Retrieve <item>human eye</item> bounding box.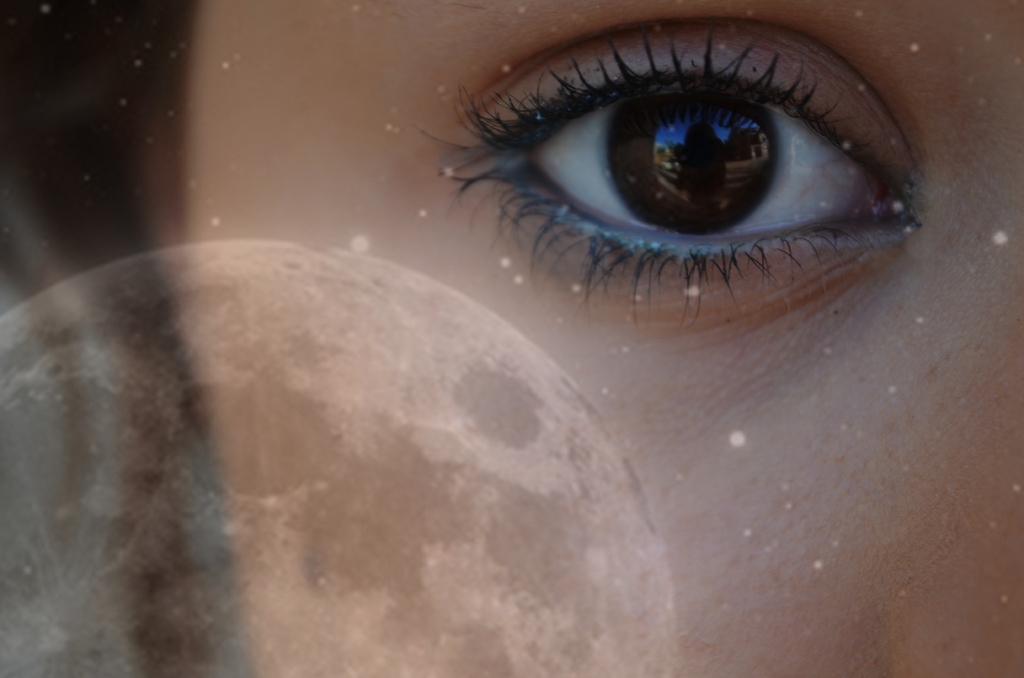
Bounding box: 410,33,923,332.
